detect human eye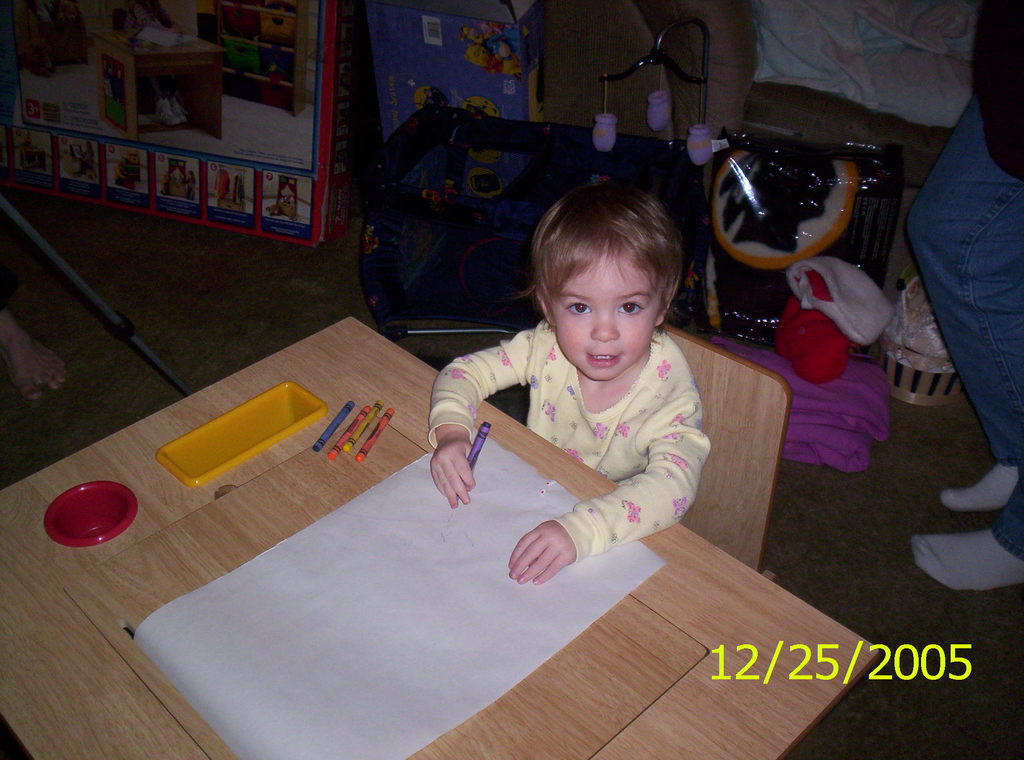
box=[617, 300, 646, 318]
